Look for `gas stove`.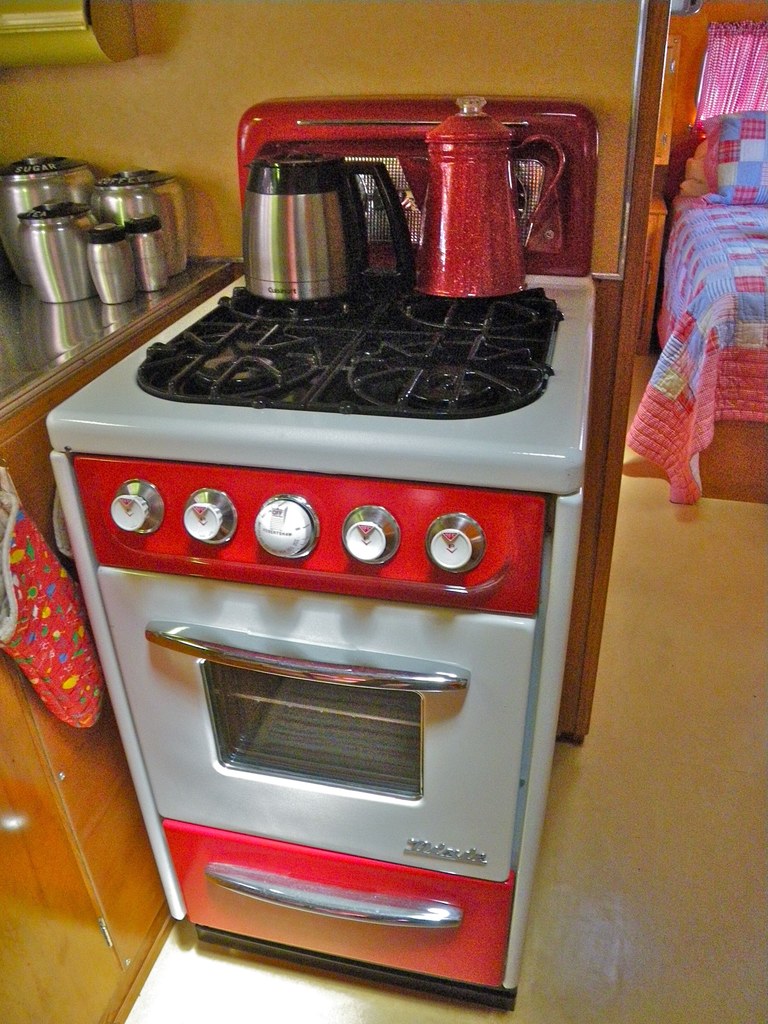
Found: (56,271,600,451).
